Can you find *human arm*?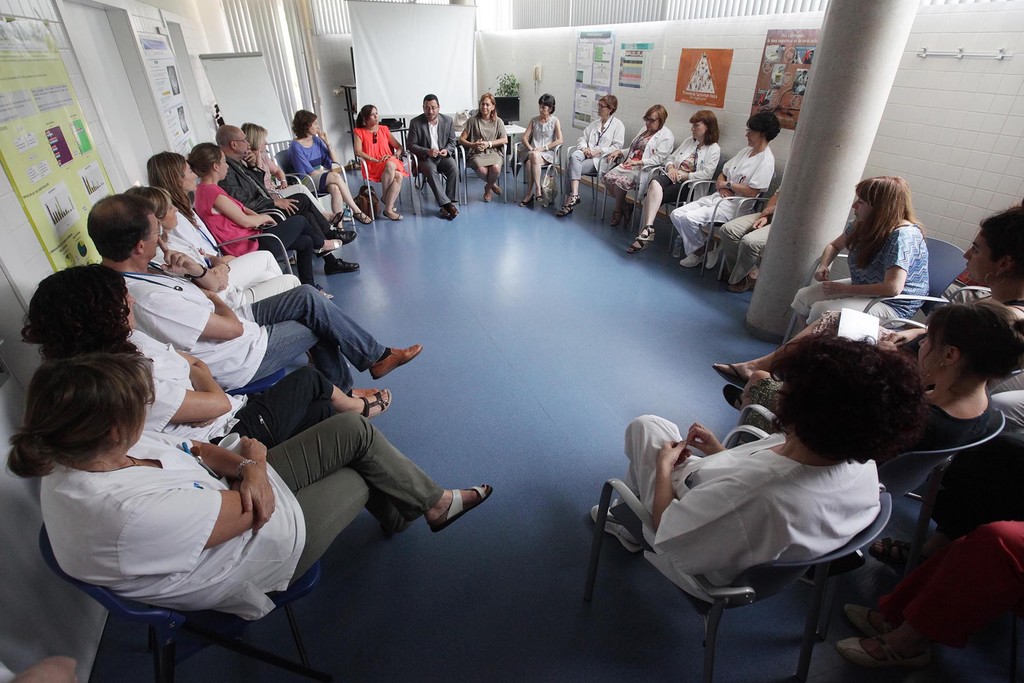
Yes, bounding box: (left=538, top=115, right=564, bottom=152).
